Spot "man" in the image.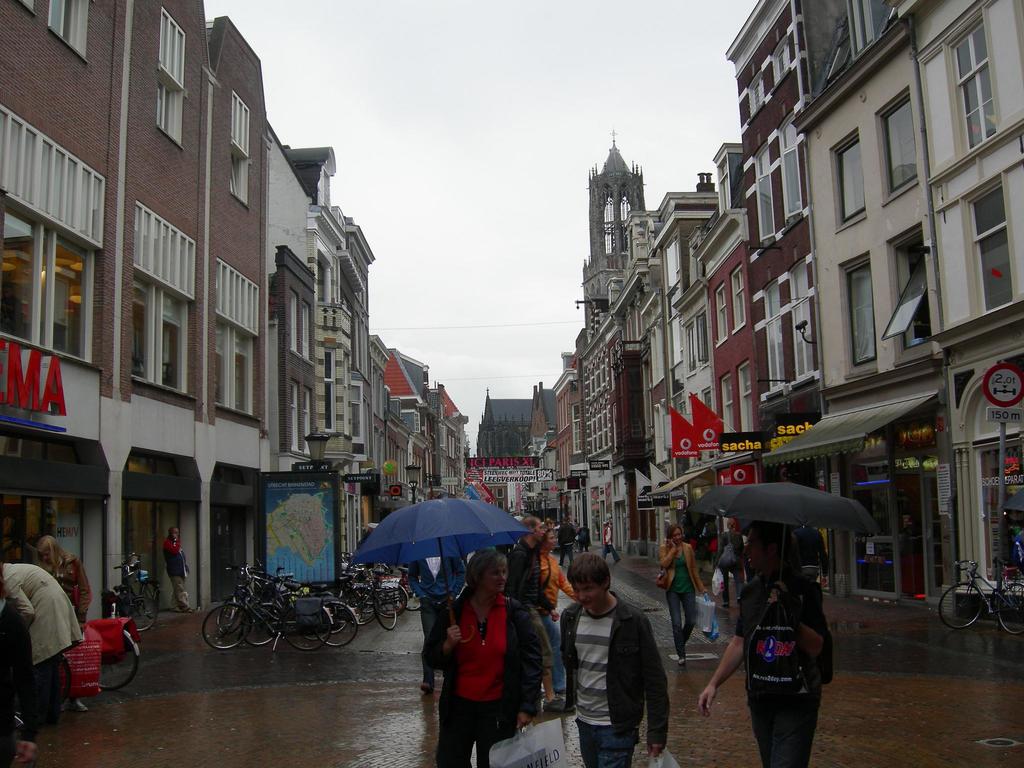
"man" found at x1=155, y1=525, x2=197, y2=615.
